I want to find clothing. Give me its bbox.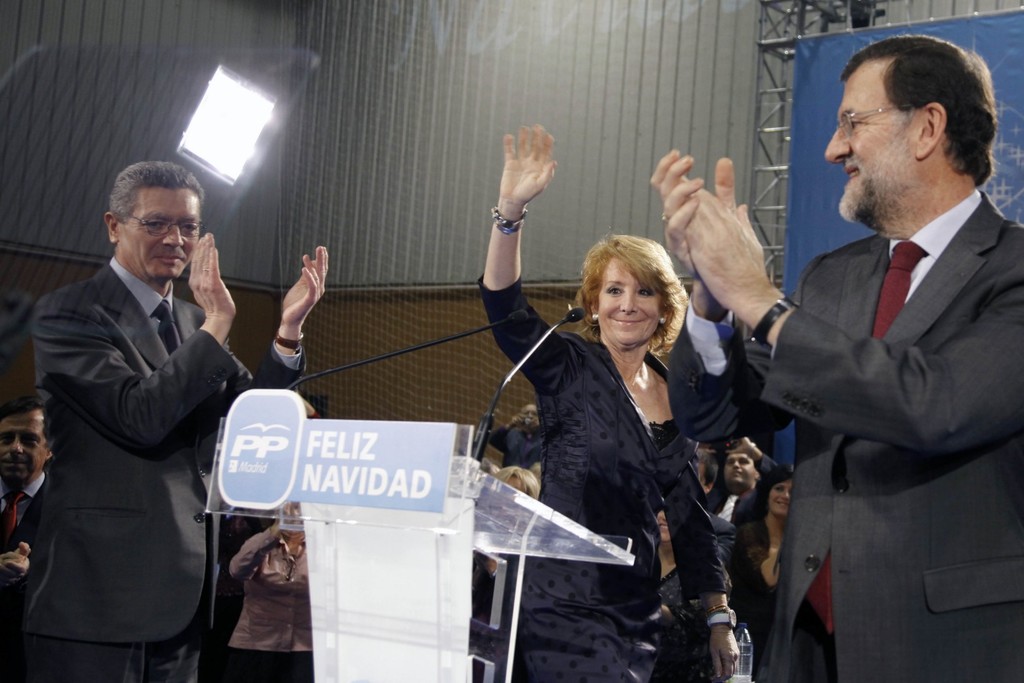
Rect(114, 258, 310, 379).
